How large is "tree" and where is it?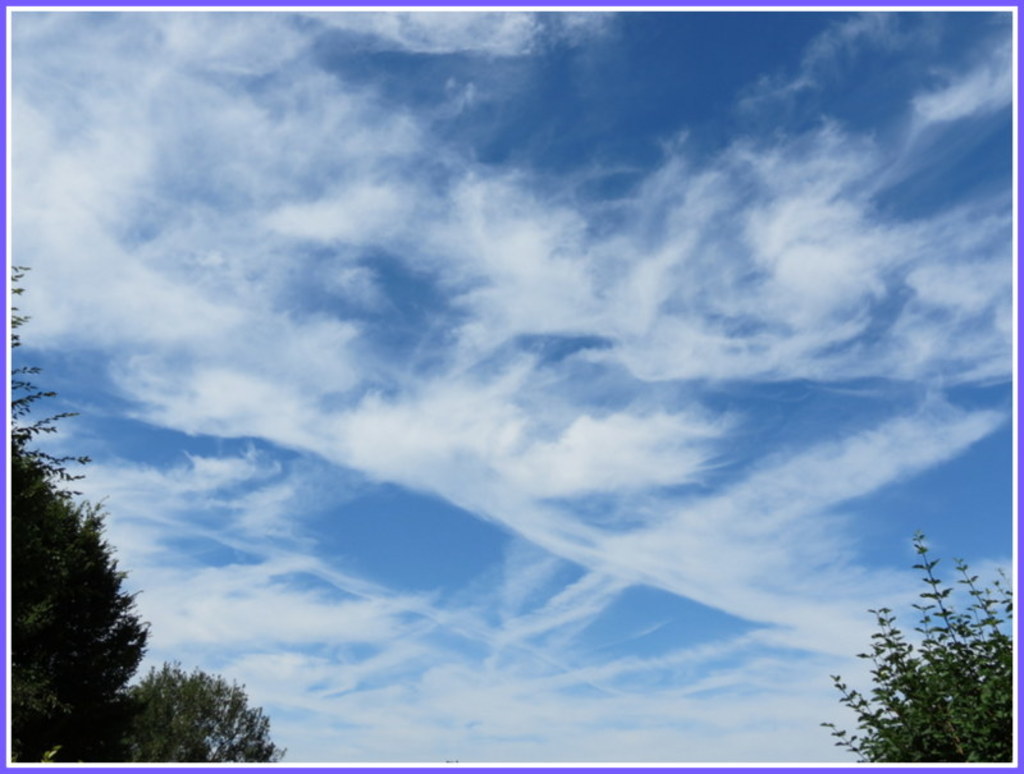
Bounding box: Rect(820, 530, 1020, 770).
